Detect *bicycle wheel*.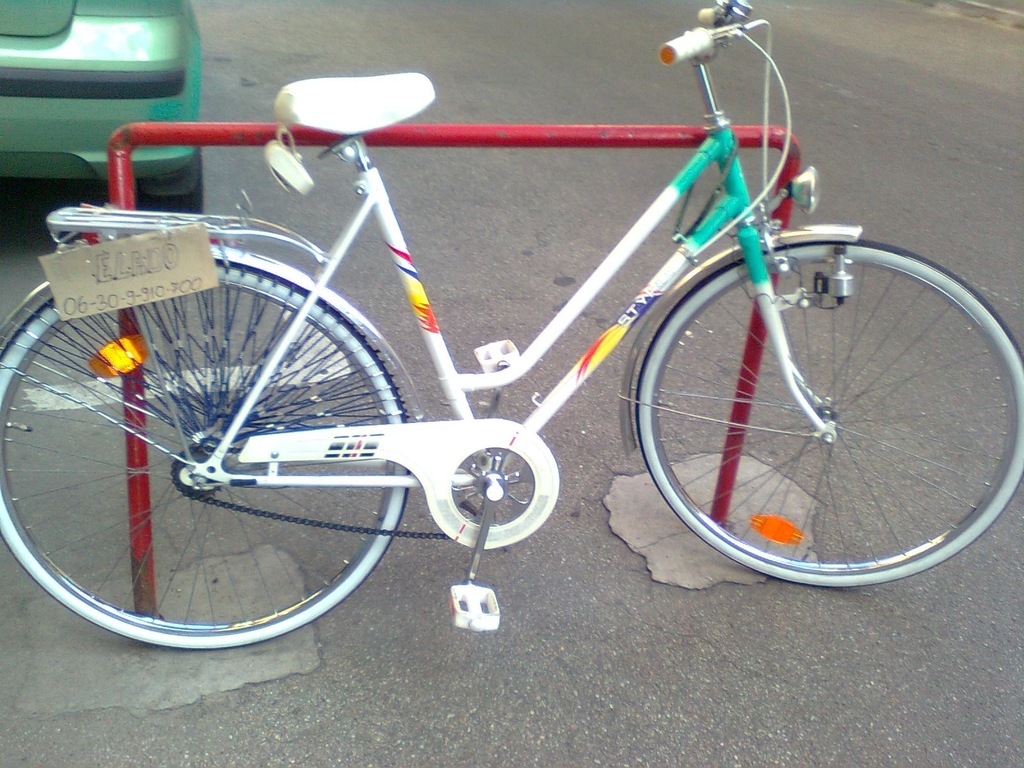
Detected at rect(637, 235, 1023, 588).
